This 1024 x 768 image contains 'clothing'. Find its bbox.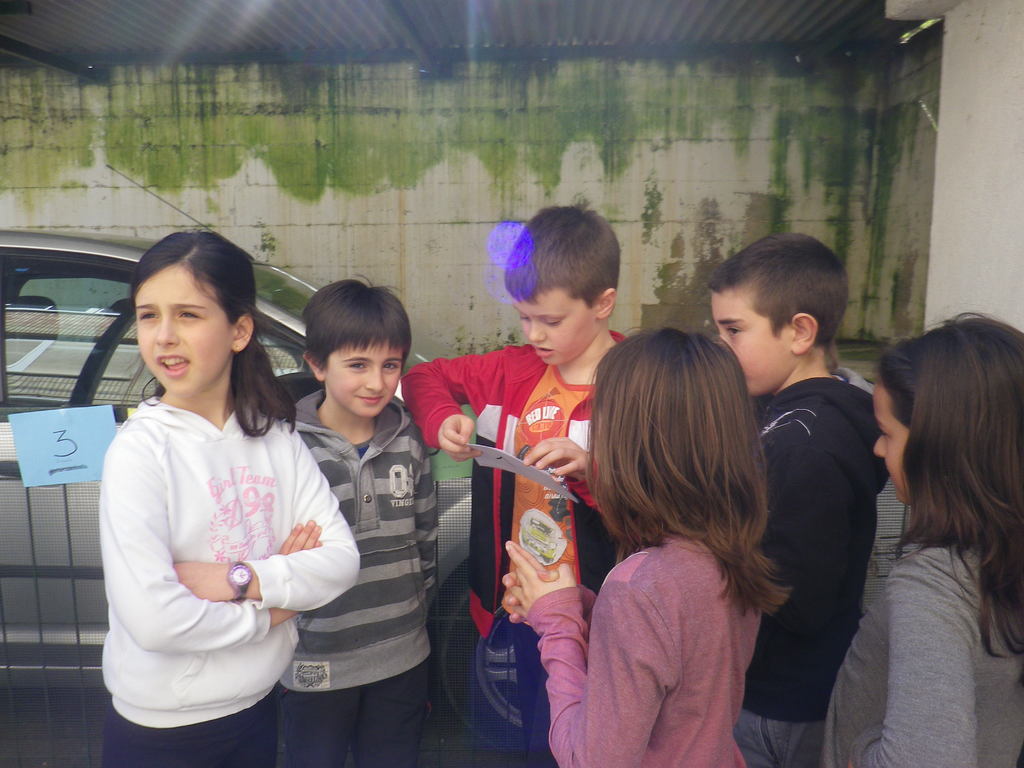
rect(293, 399, 429, 767).
